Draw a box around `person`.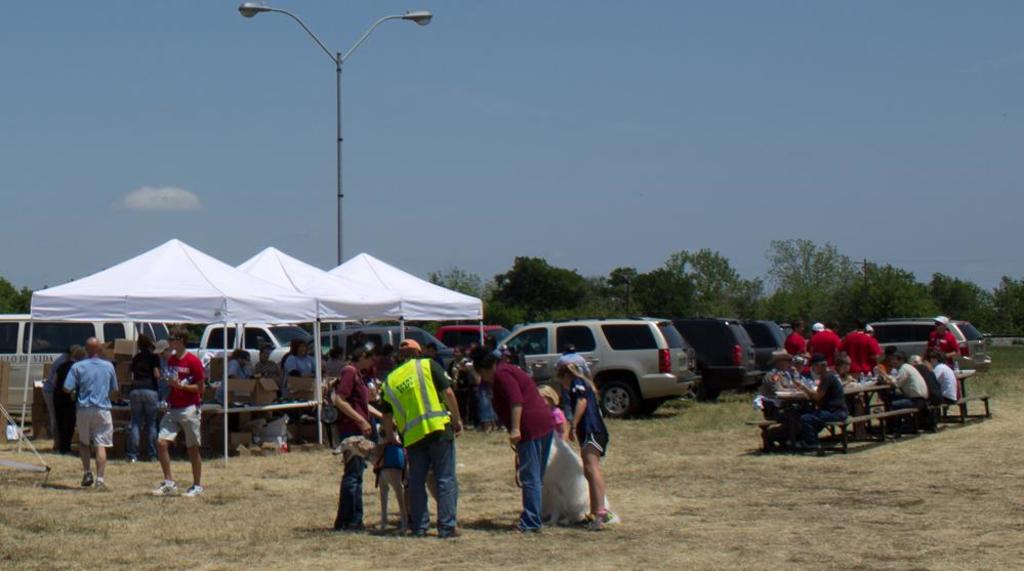
region(40, 337, 75, 442).
